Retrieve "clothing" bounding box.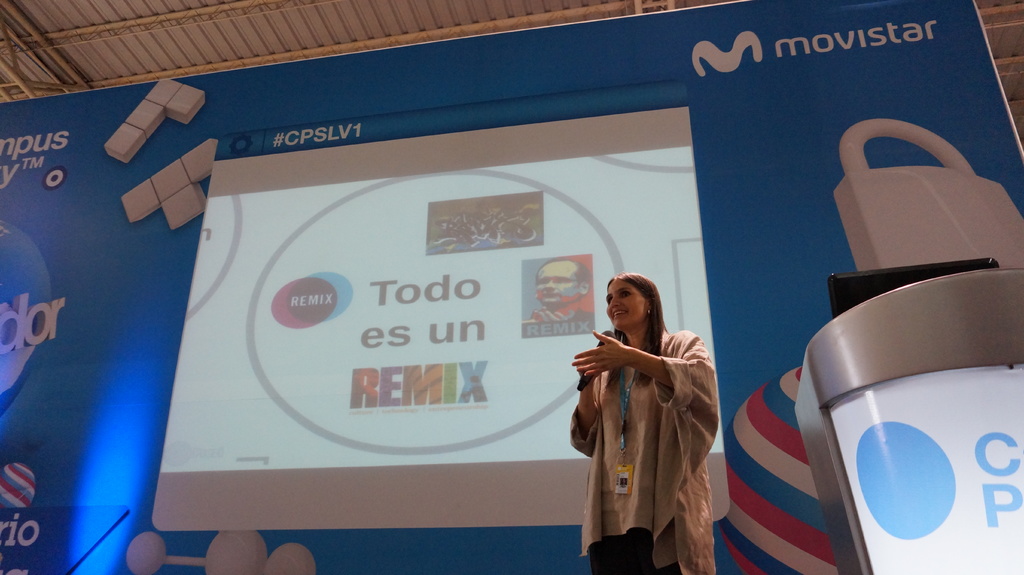
Bounding box: box=[568, 328, 717, 574].
